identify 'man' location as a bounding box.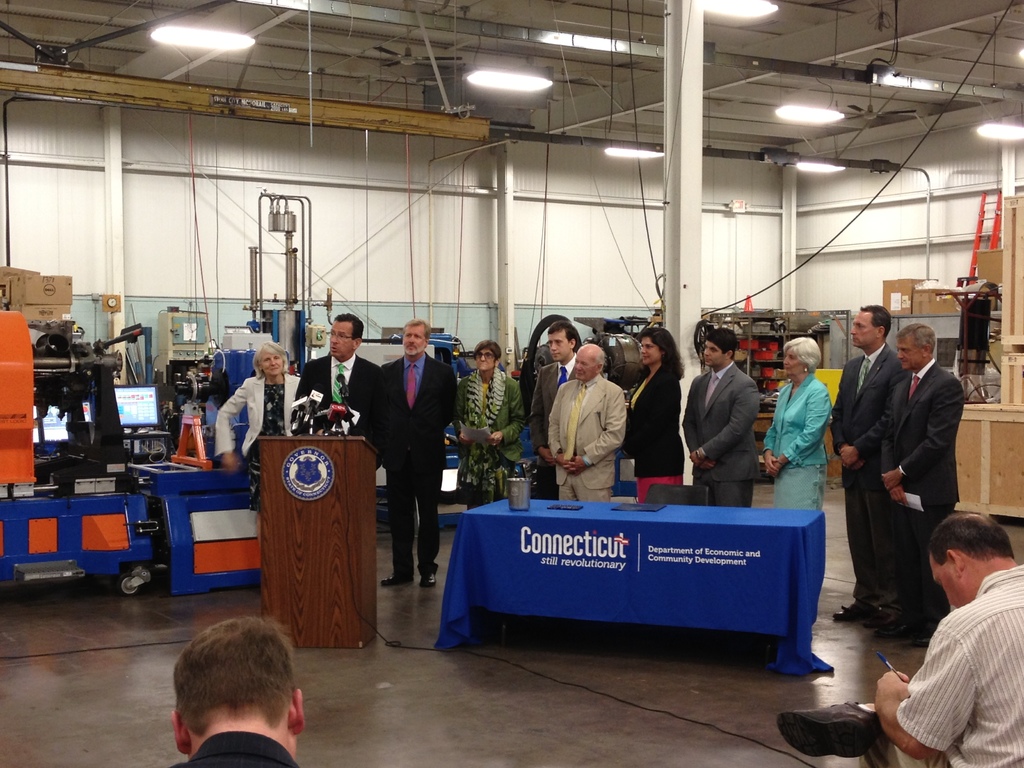
crop(879, 322, 964, 631).
